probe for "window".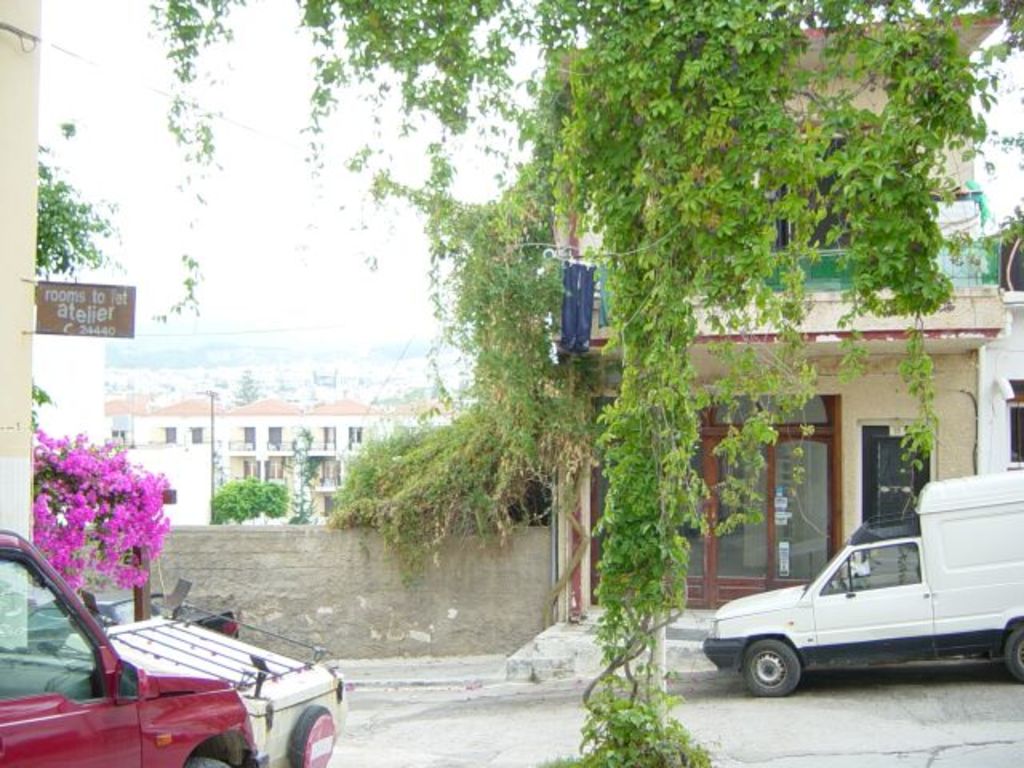
Probe result: rect(160, 490, 178, 504).
